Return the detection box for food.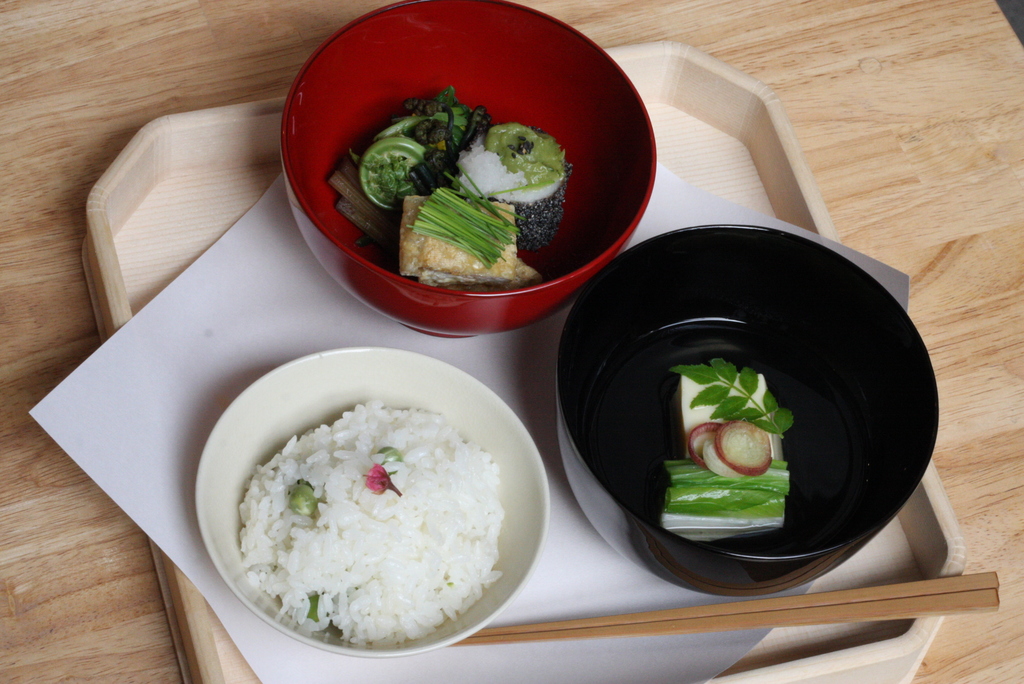
l=239, t=398, r=506, b=649.
